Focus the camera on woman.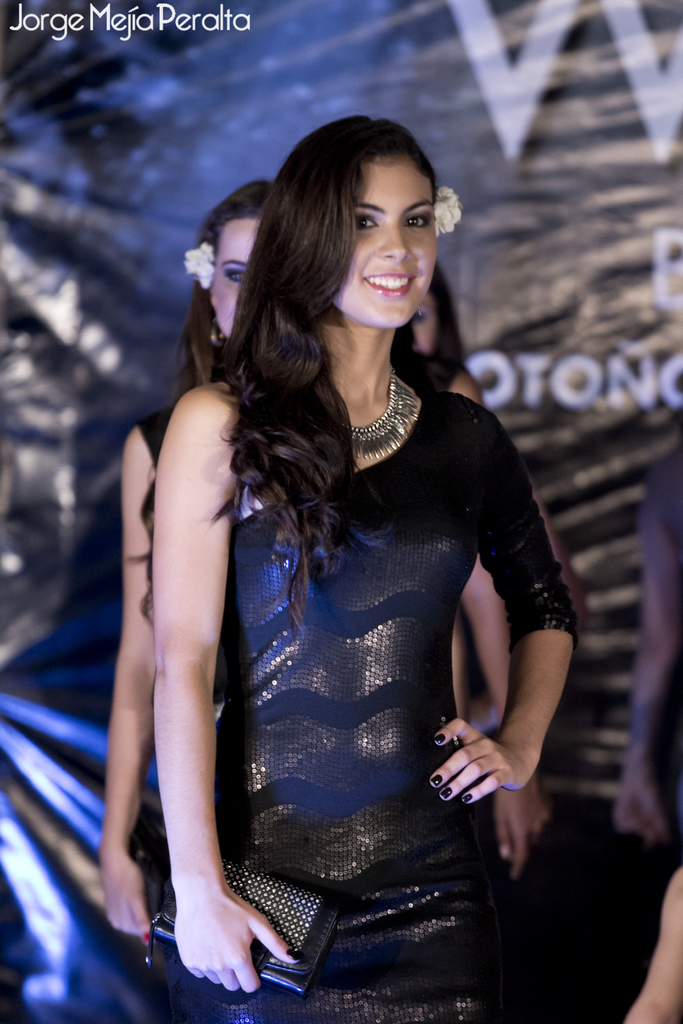
Focus region: x1=142, y1=116, x2=592, y2=1009.
